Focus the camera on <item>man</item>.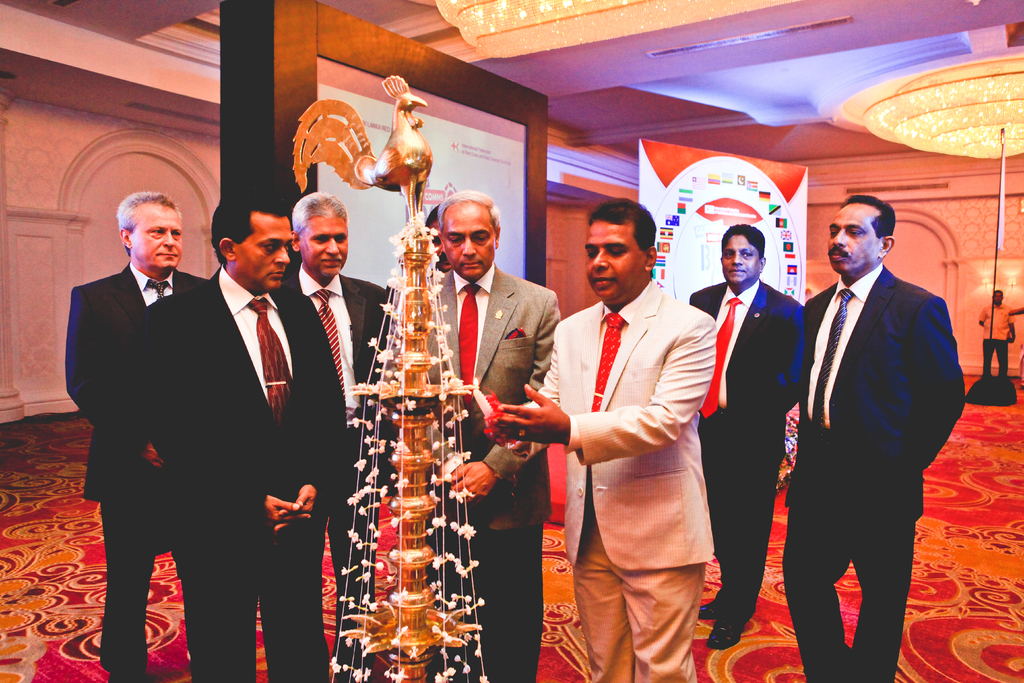
Focus region: (left=393, top=186, right=559, bottom=682).
